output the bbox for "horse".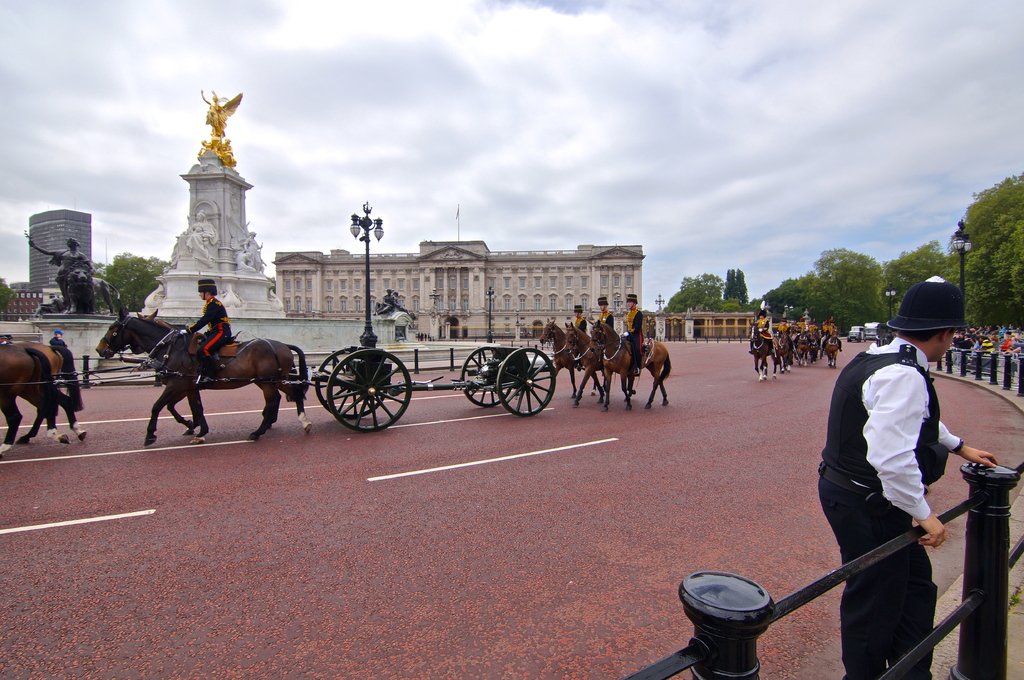
(93,306,309,432).
